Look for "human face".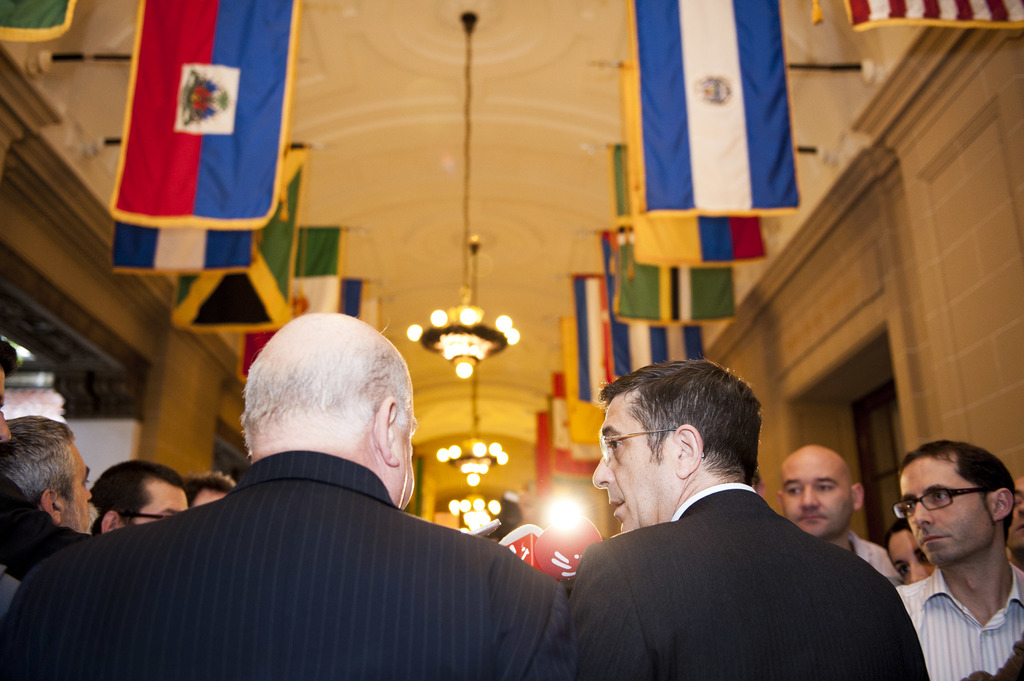
Found: [left=902, top=465, right=993, bottom=568].
